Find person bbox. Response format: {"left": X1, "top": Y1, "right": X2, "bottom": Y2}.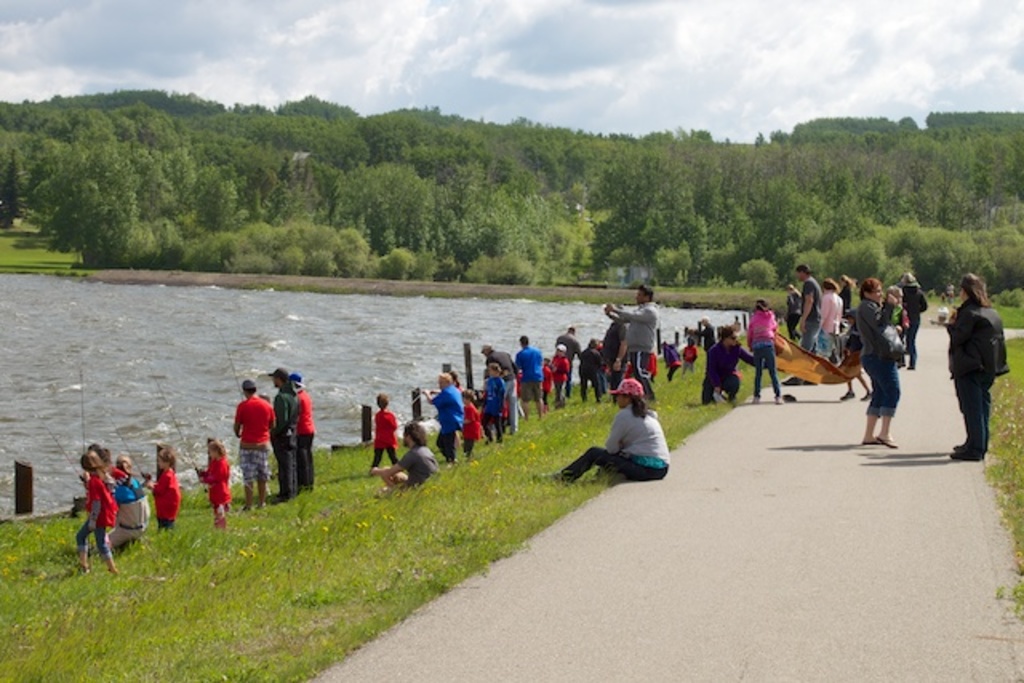
{"left": 235, "top": 373, "right": 272, "bottom": 496}.
